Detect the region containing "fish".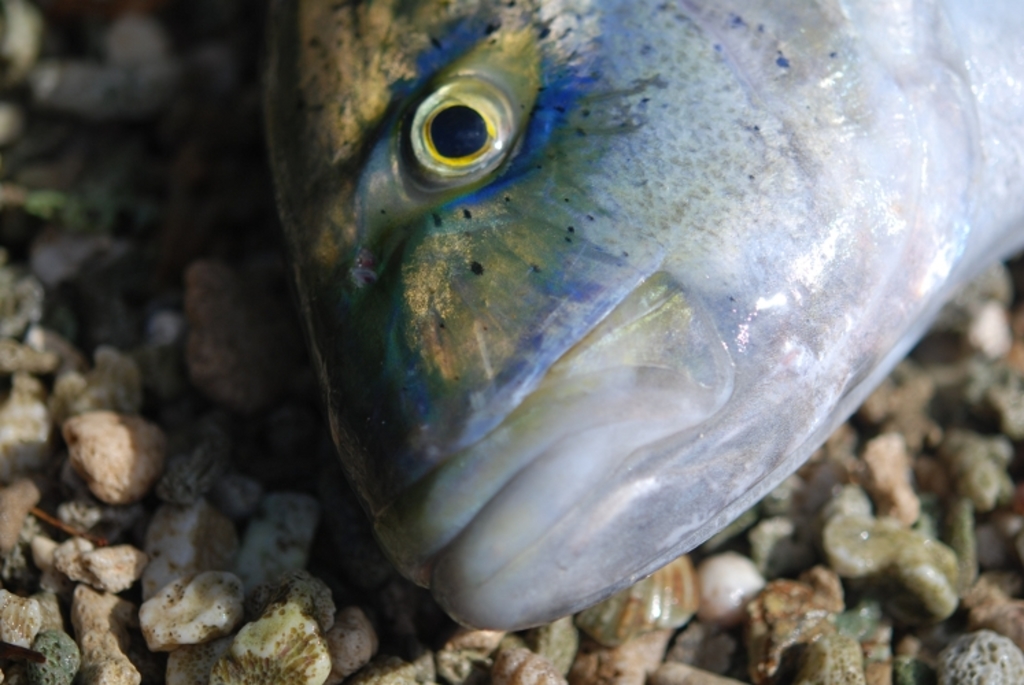
[254,0,1023,627].
